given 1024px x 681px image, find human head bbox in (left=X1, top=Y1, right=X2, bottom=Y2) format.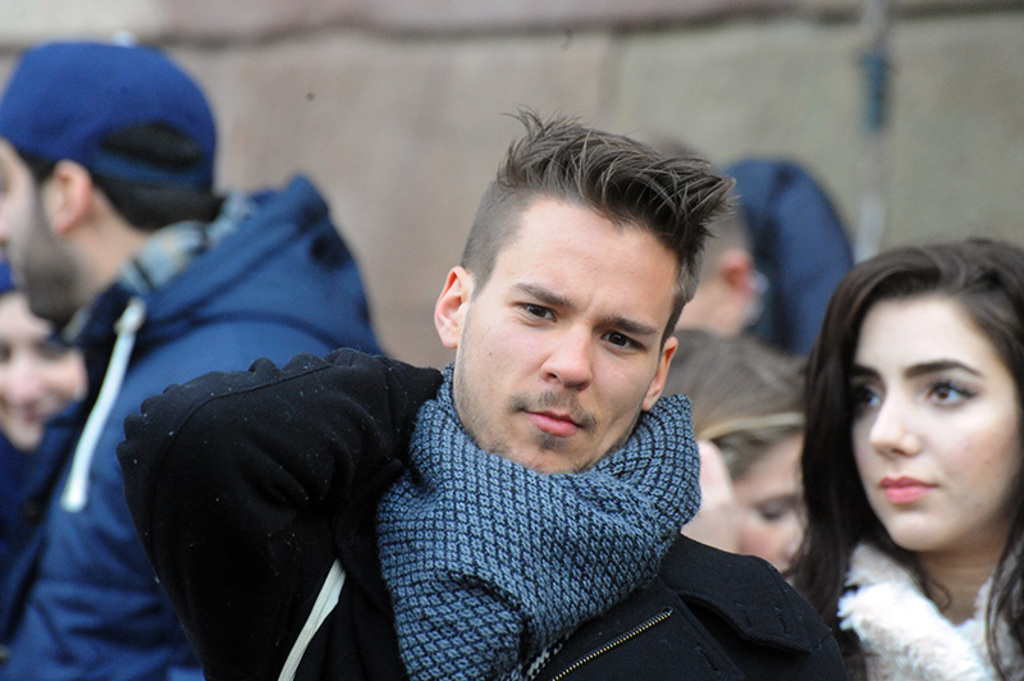
(left=652, top=334, right=810, bottom=588).
